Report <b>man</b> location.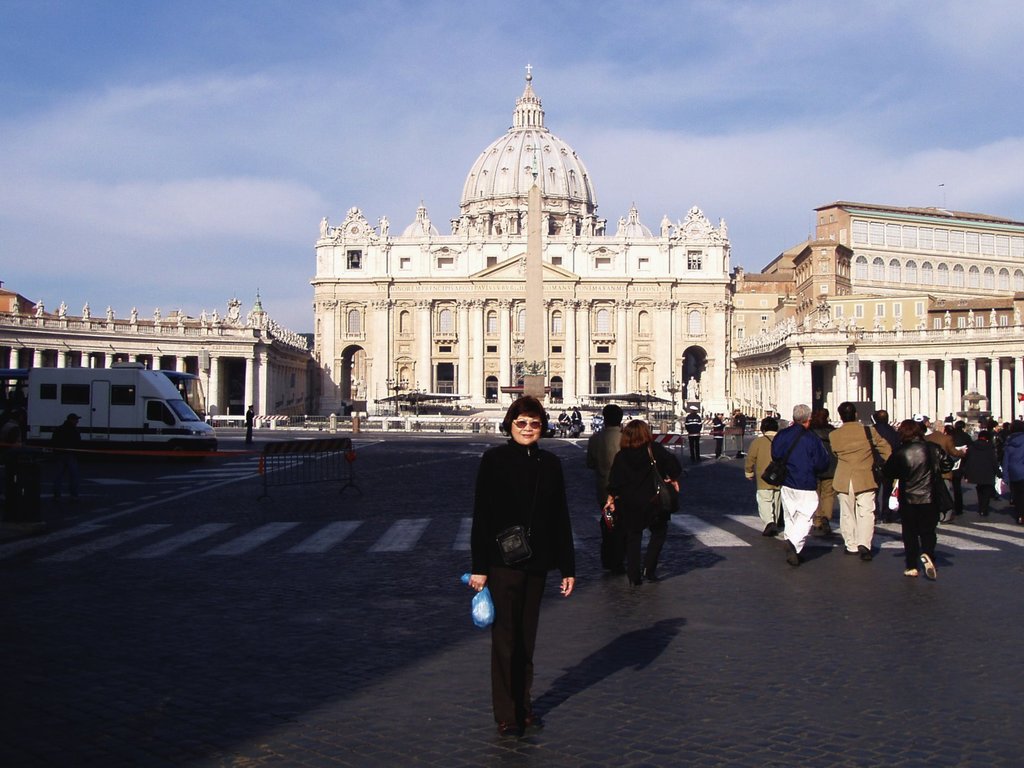
Report: rect(717, 415, 730, 468).
